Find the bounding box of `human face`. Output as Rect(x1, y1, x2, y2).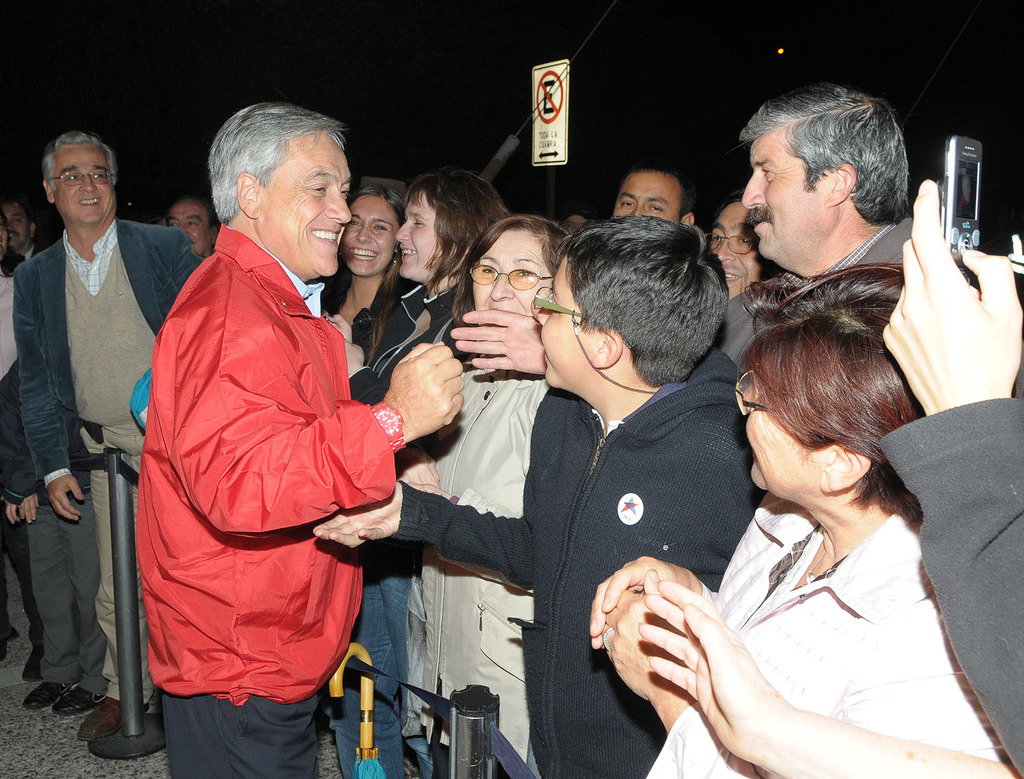
Rect(344, 198, 400, 278).
